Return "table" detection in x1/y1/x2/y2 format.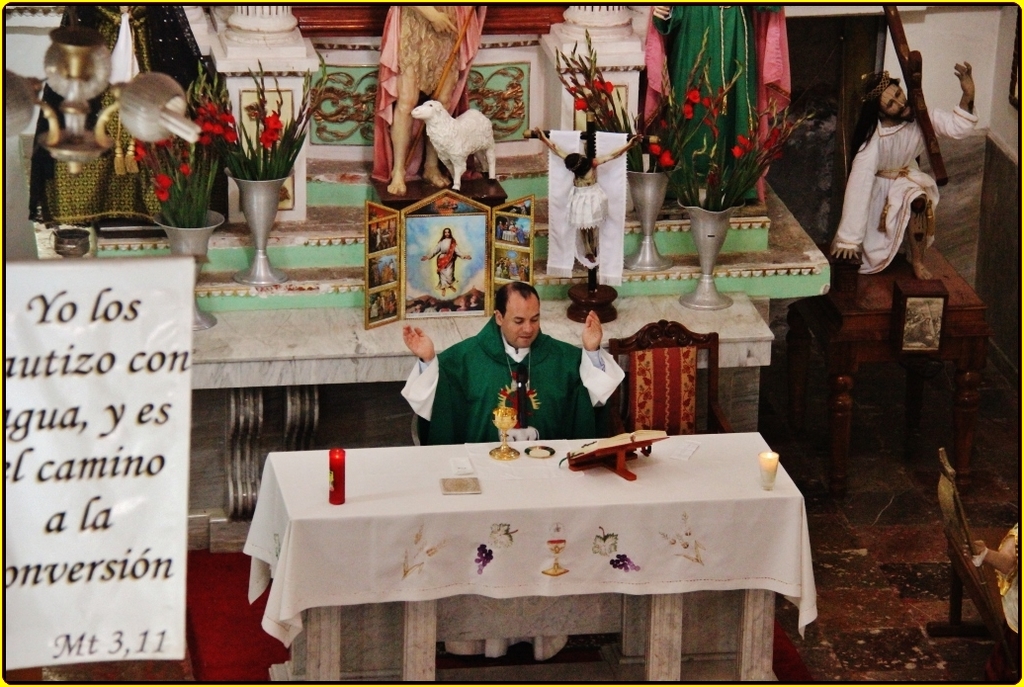
263/447/814/686.
